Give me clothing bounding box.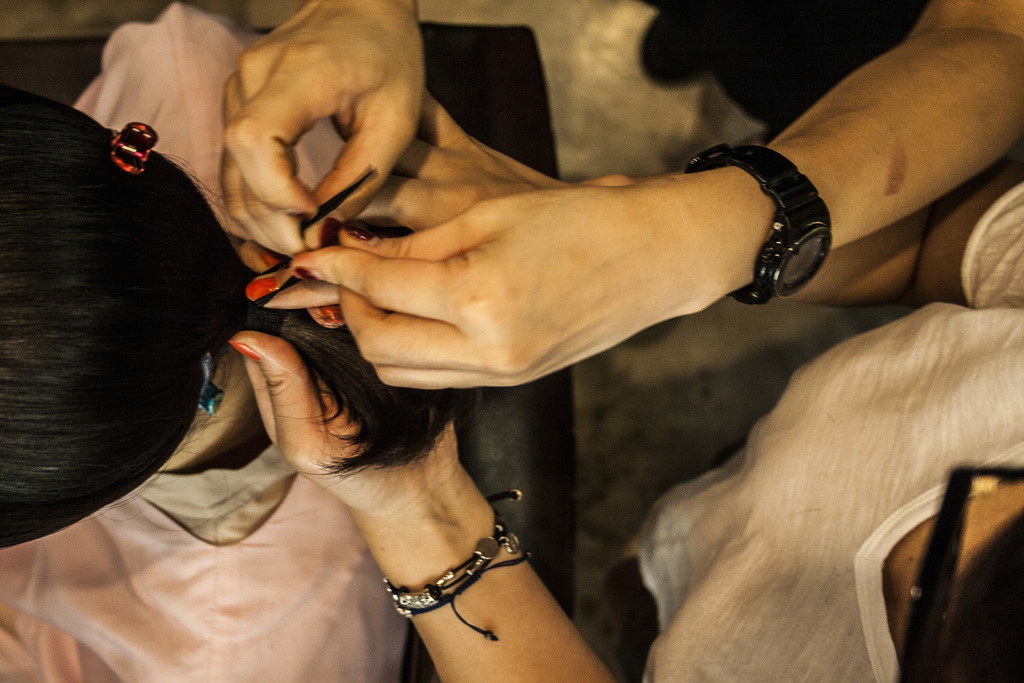
box(0, 9, 435, 682).
